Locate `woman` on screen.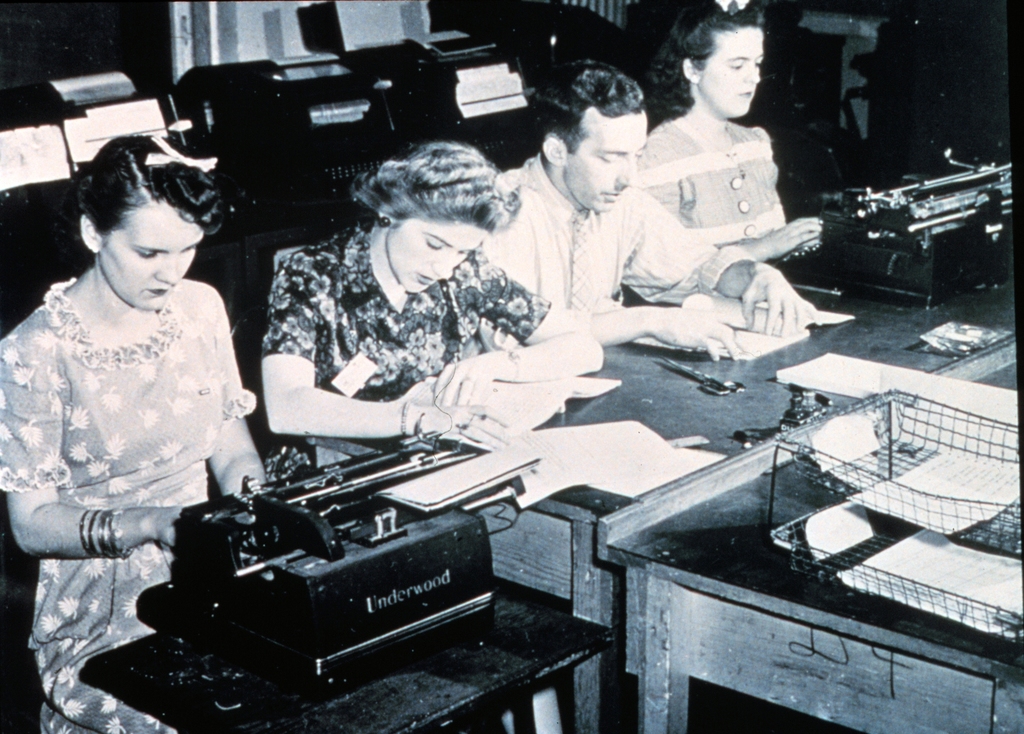
On screen at BBox(254, 133, 600, 462).
